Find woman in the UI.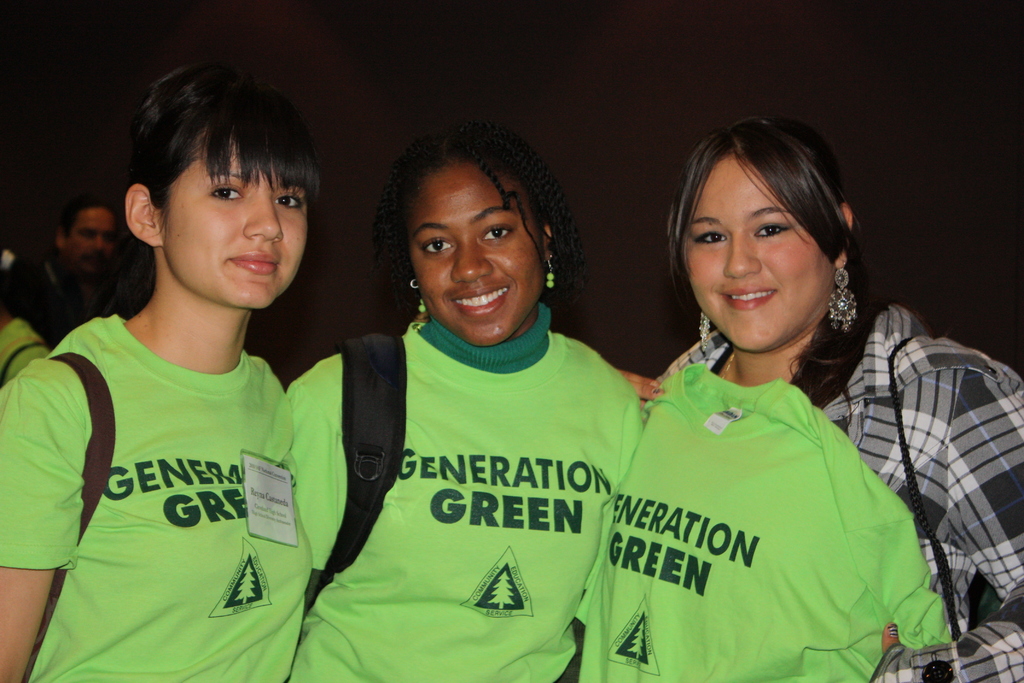
UI element at (left=284, top=119, right=646, bottom=682).
